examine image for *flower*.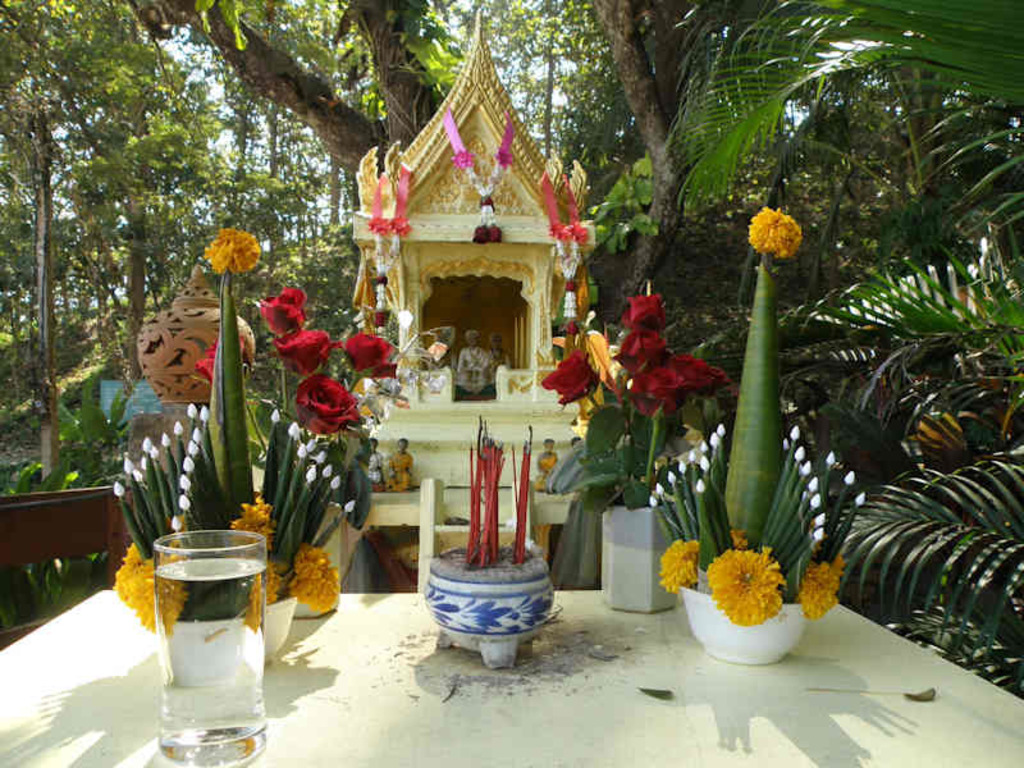
Examination result: 229:500:273:554.
